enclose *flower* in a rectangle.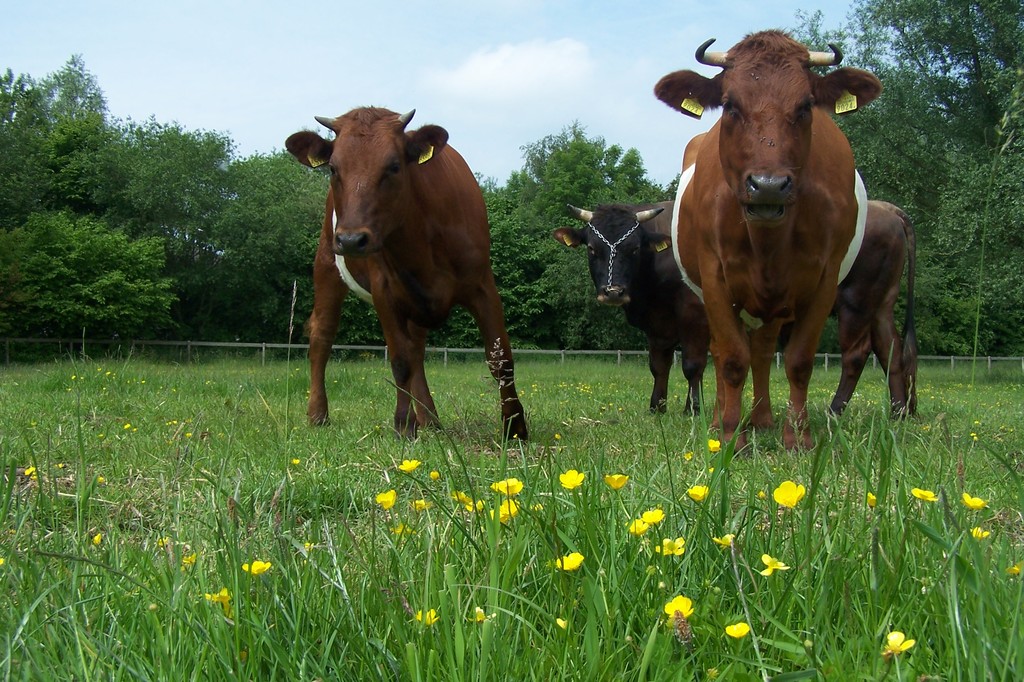
BBox(913, 487, 934, 503).
